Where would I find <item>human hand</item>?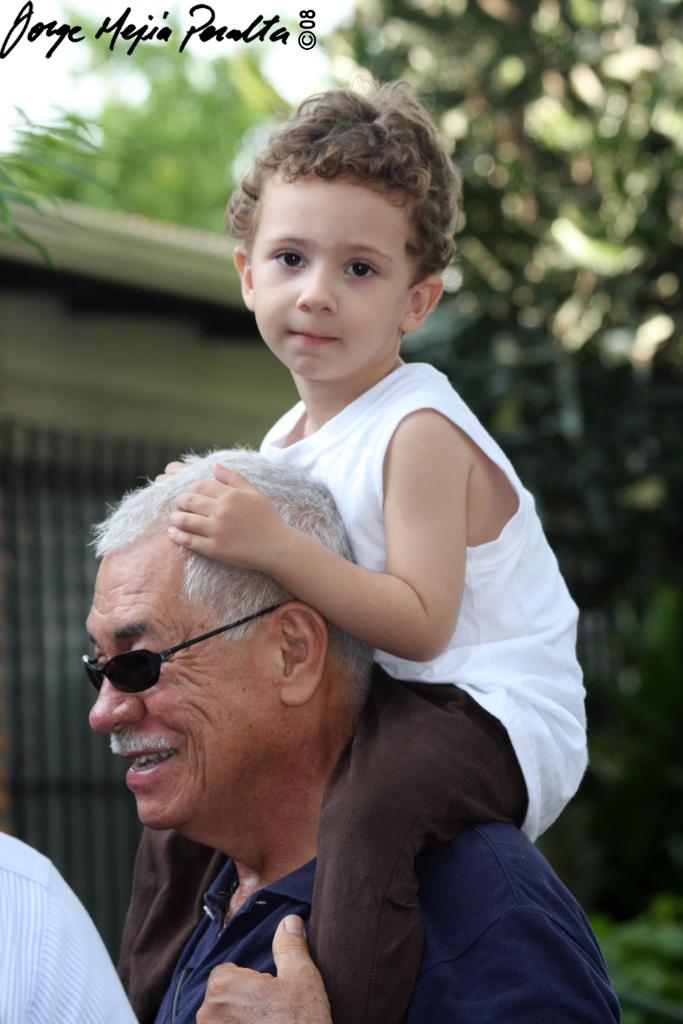
At select_region(161, 460, 269, 569).
